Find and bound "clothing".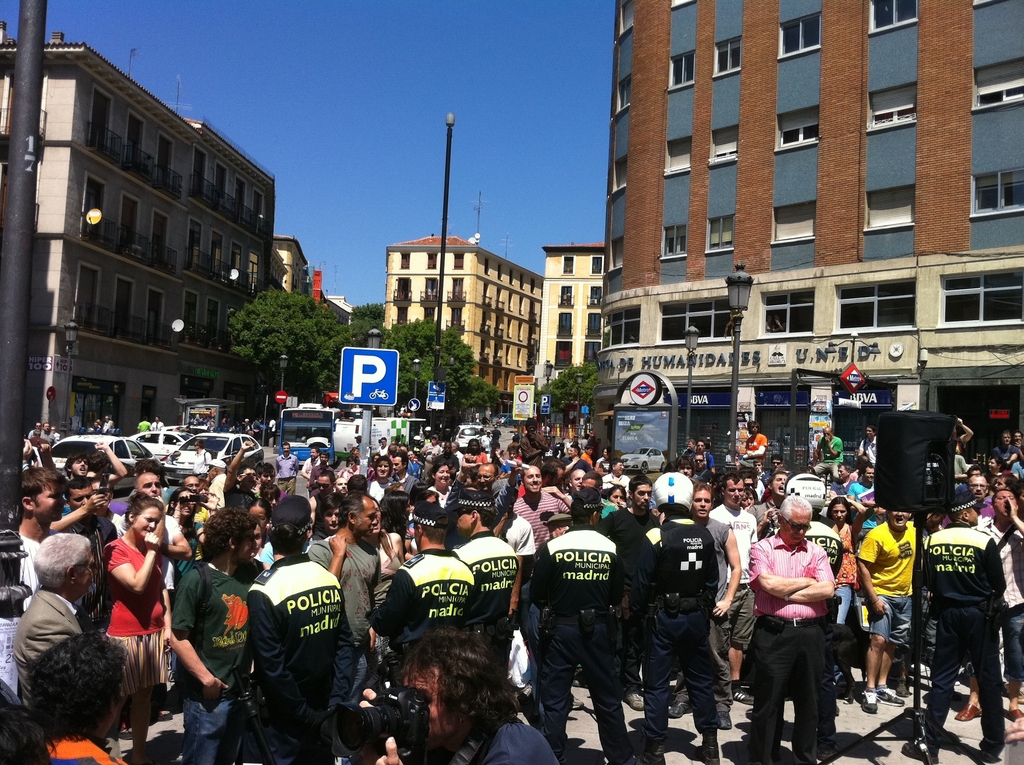
Bound: BBox(524, 529, 625, 754).
